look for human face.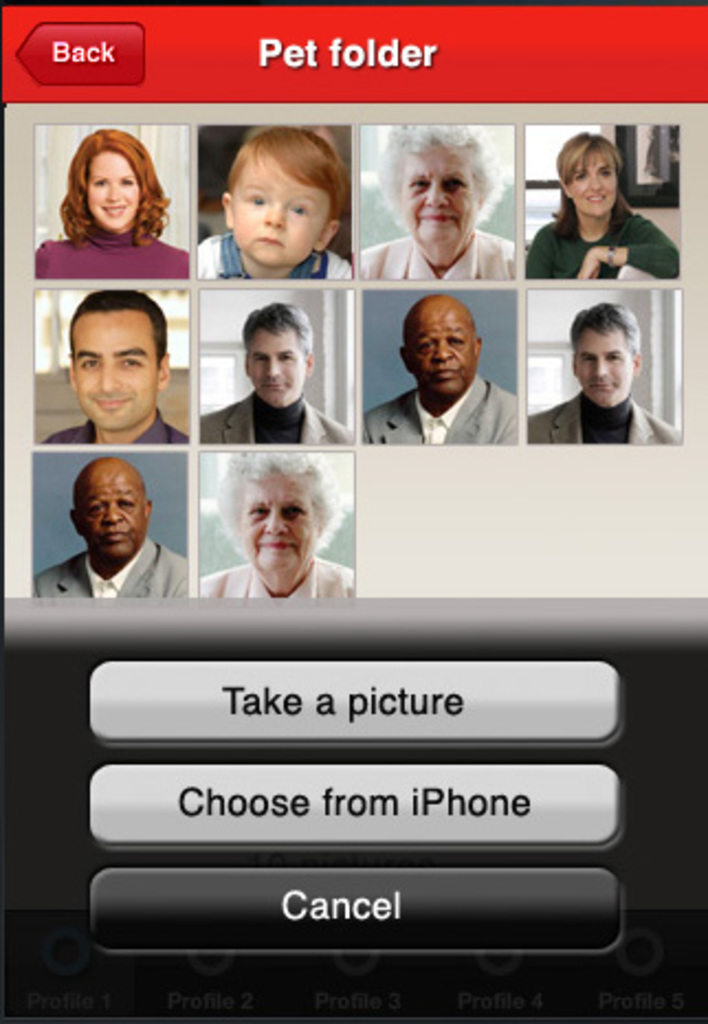
Found: pyautogui.locateOnScreen(244, 327, 306, 407).
